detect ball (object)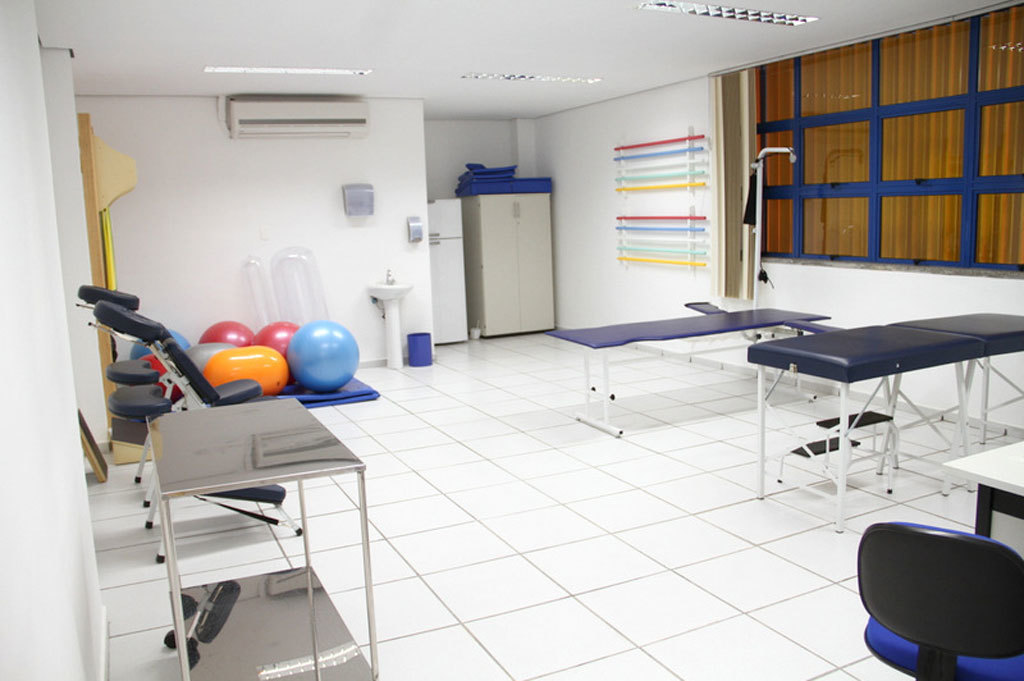
[x1=126, y1=324, x2=195, y2=361]
